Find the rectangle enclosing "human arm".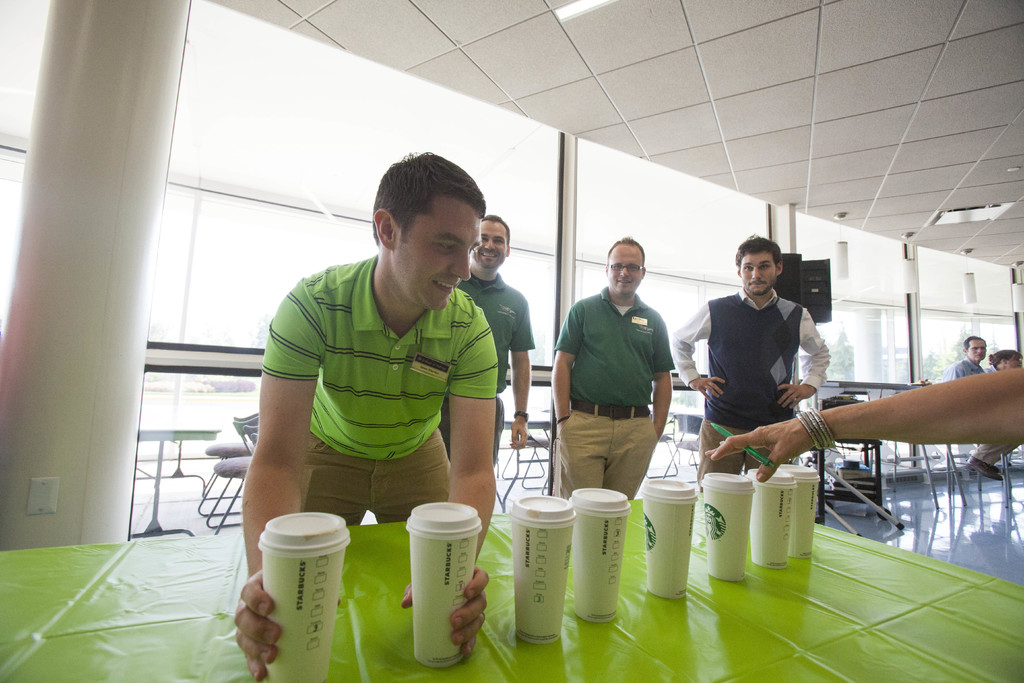
(508,289,545,445).
